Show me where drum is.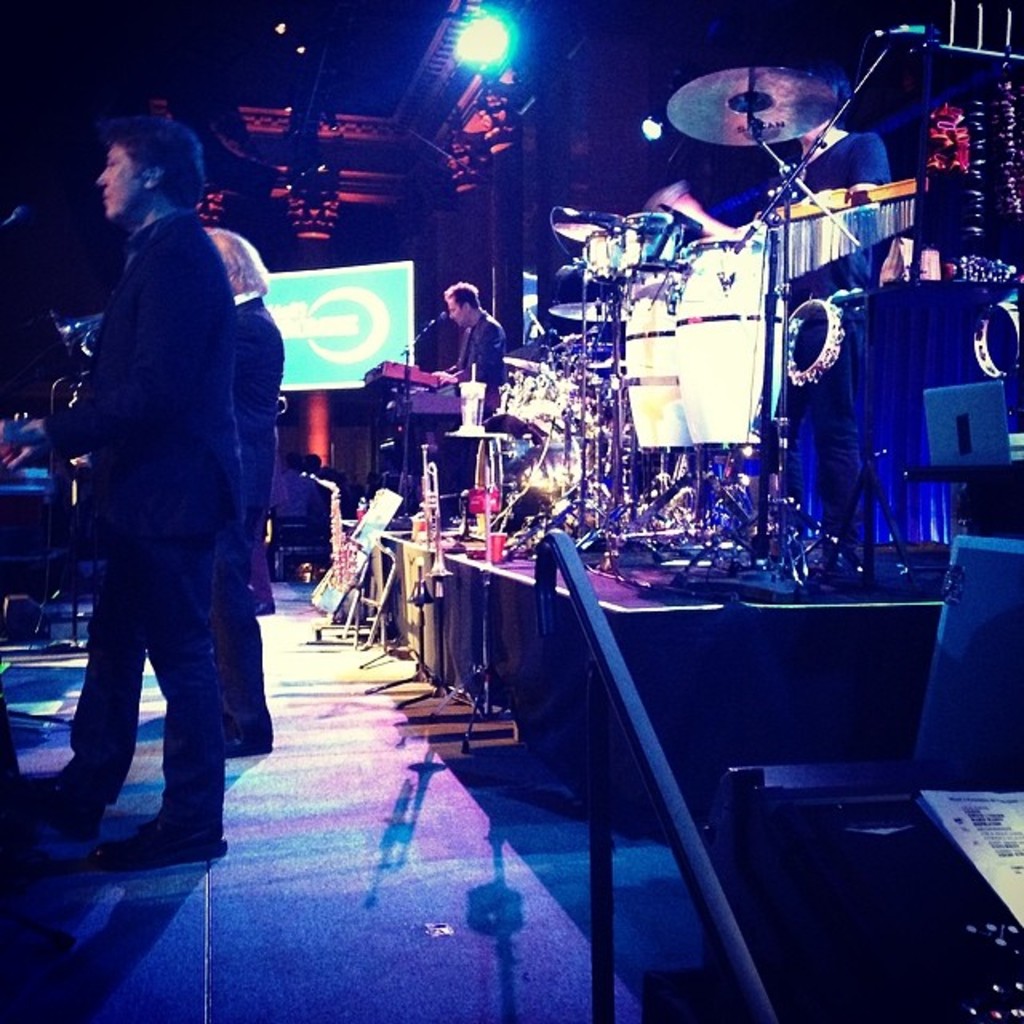
drum is at l=488, t=376, r=515, b=418.
